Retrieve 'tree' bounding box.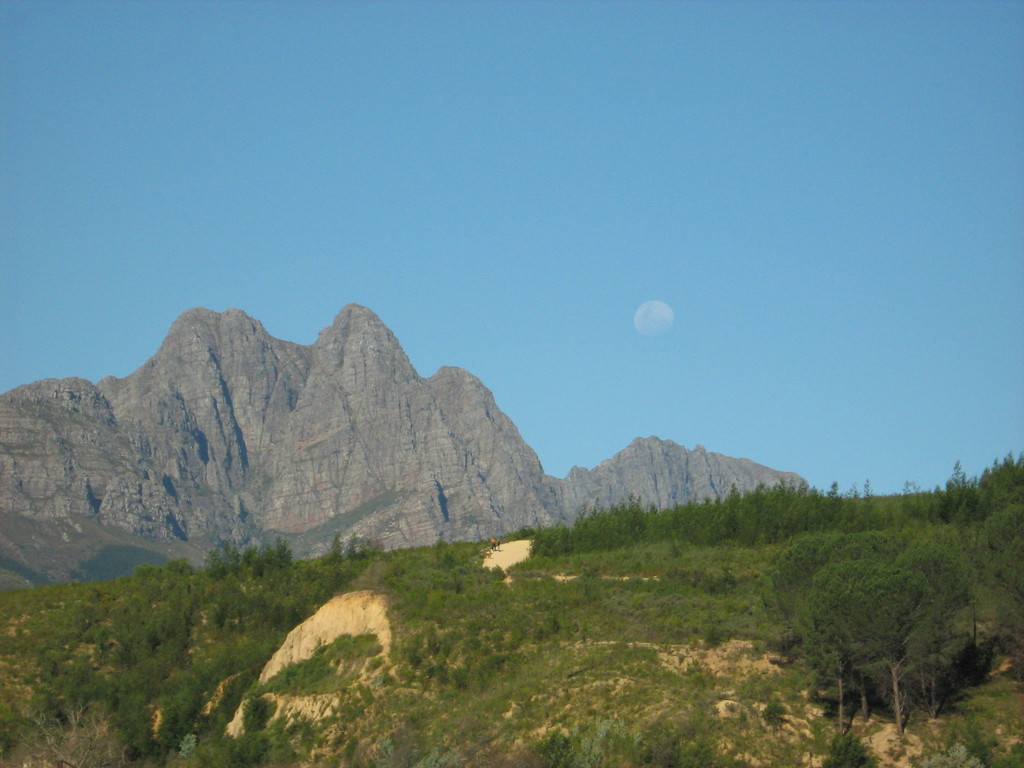
Bounding box: box(758, 525, 1002, 713).
